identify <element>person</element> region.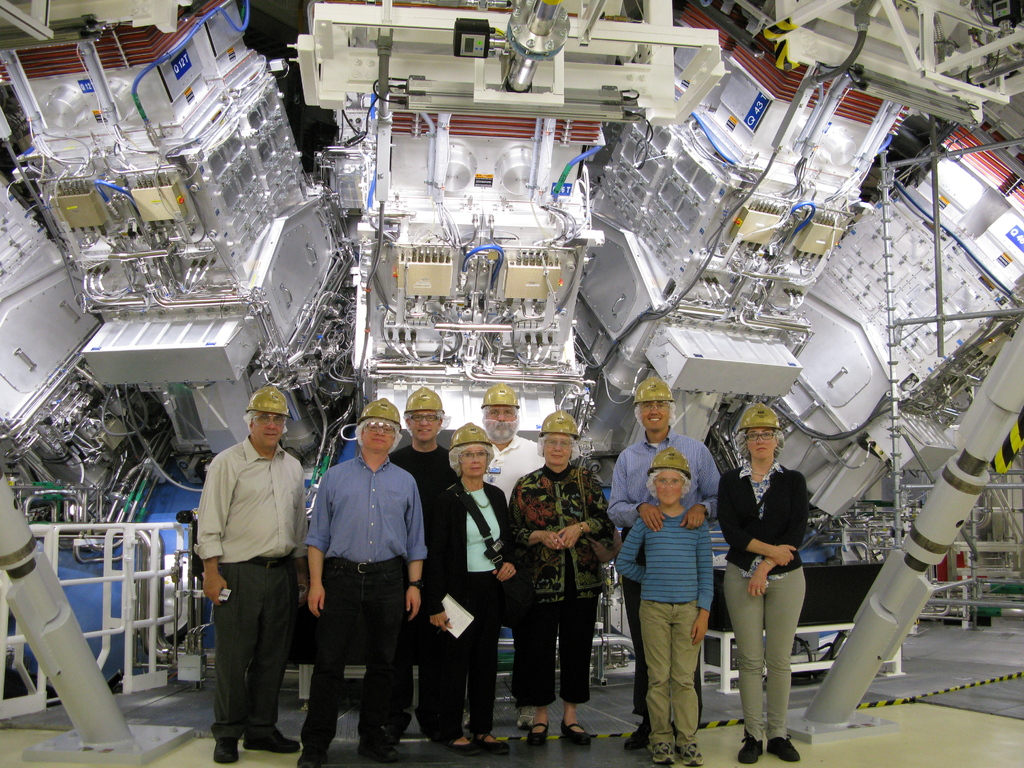
Region: (left=593, top=375, right=712, bottom=758).
